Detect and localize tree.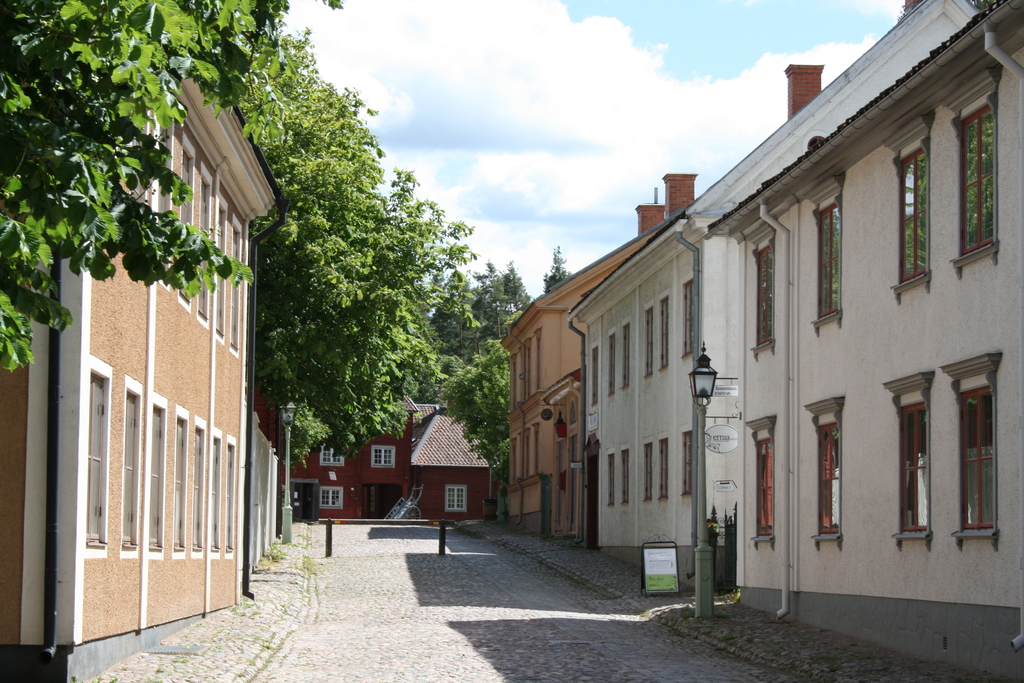
Localized at BBox(467, 264, 548, 391).
